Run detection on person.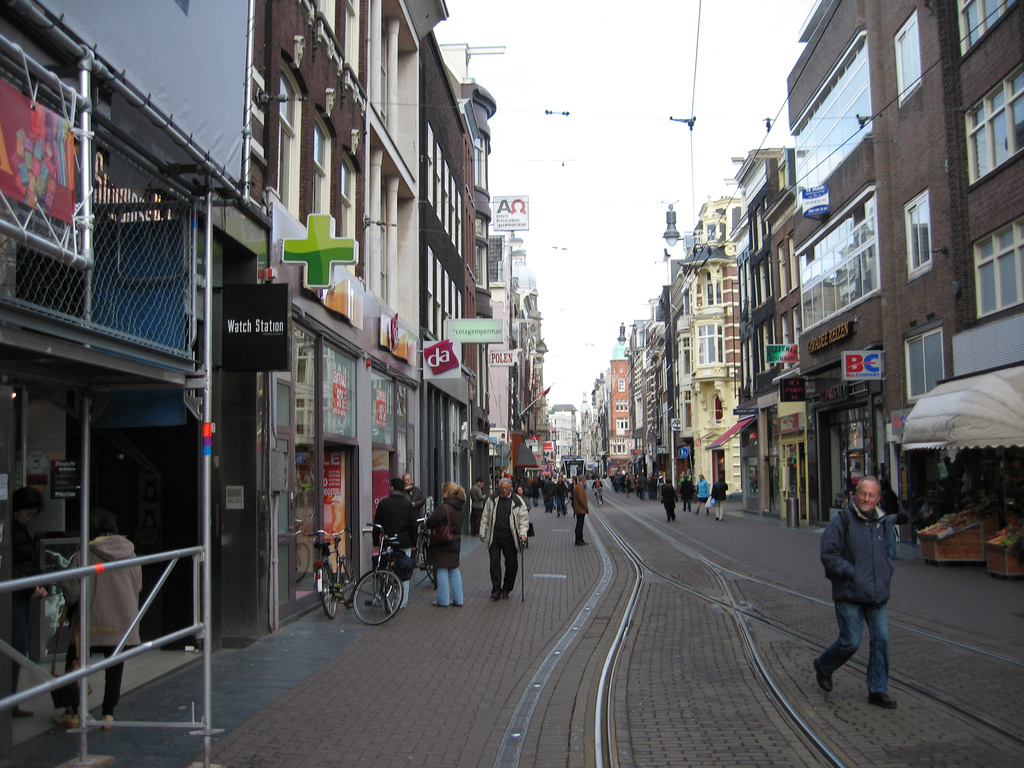
Result: 470:479:489:532.
